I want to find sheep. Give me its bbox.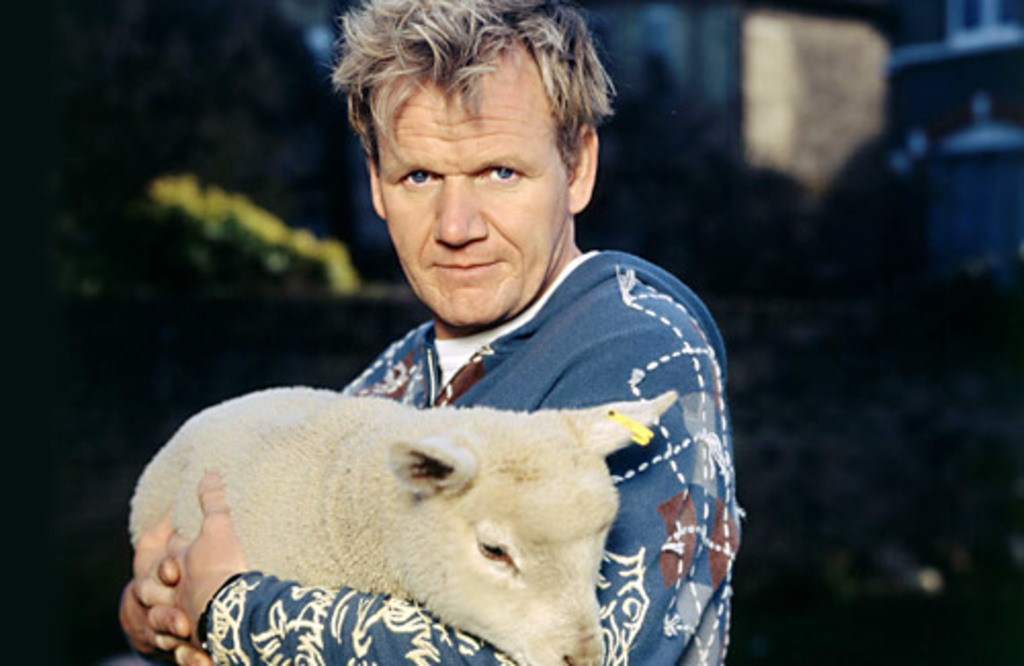
rect(127, 391, 680, 664).
